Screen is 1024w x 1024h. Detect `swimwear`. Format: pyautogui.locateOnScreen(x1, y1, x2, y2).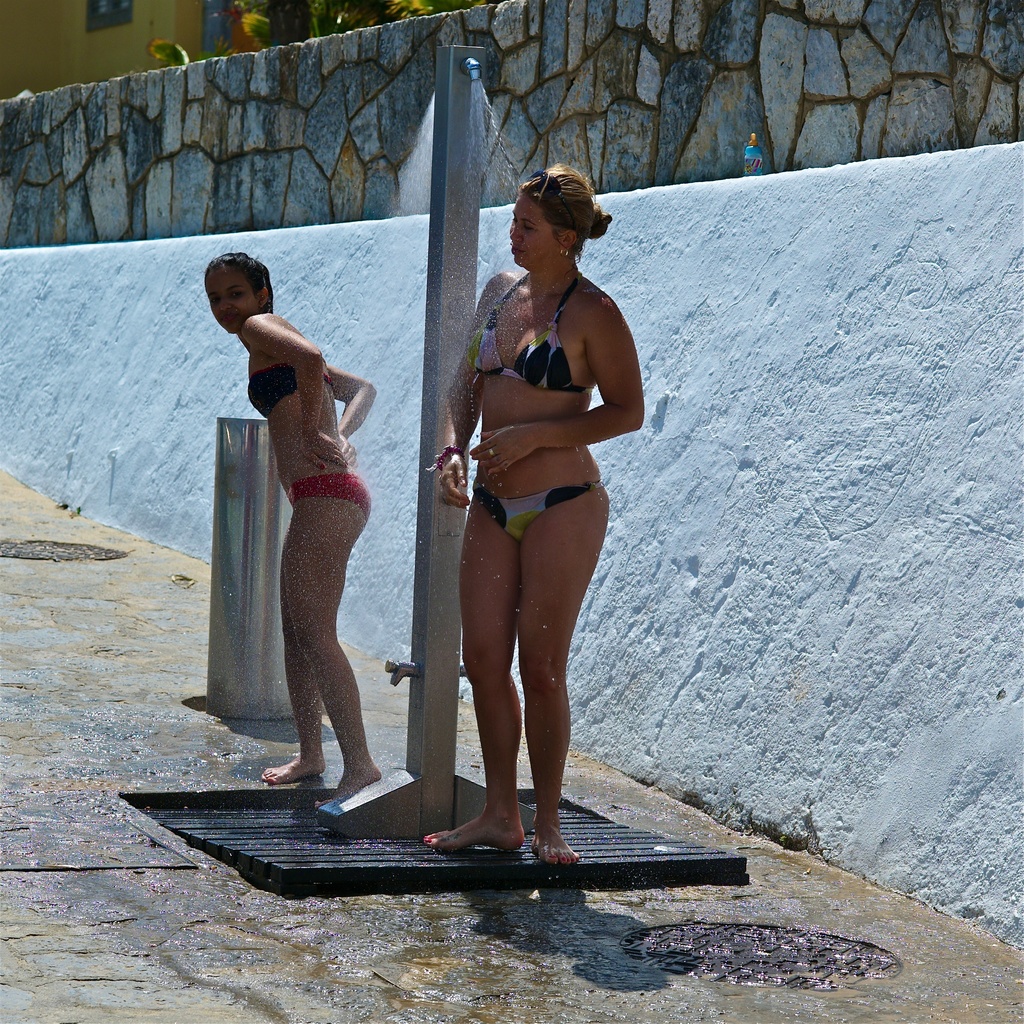
pyautogui.locateOnScreen(271, 460, 389, 533).
